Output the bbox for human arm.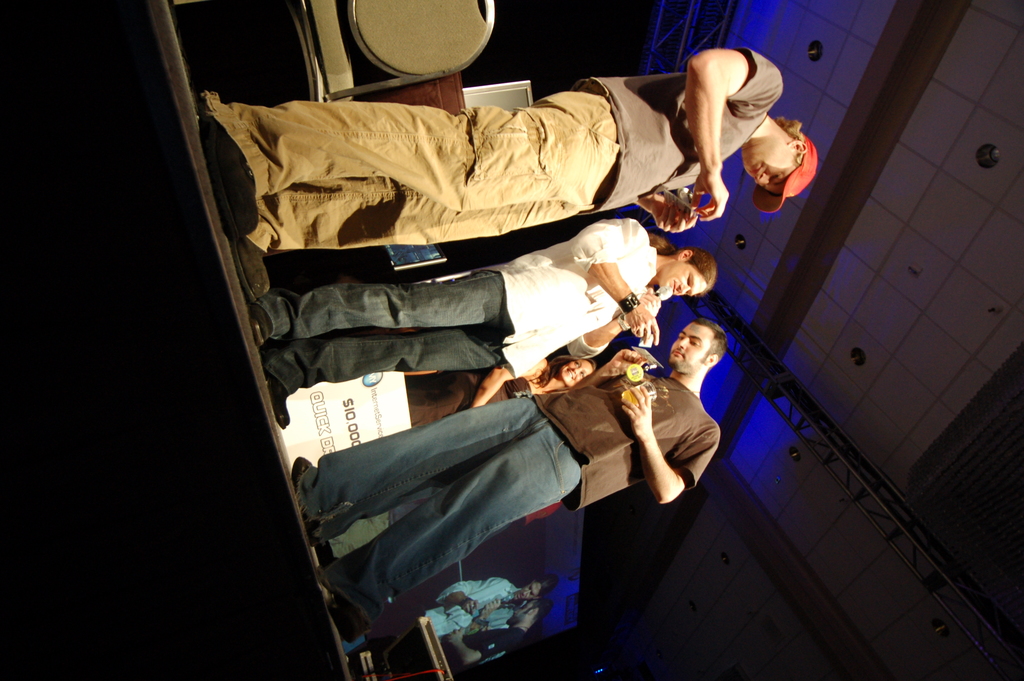
<box>568,217,660,348</box>.
